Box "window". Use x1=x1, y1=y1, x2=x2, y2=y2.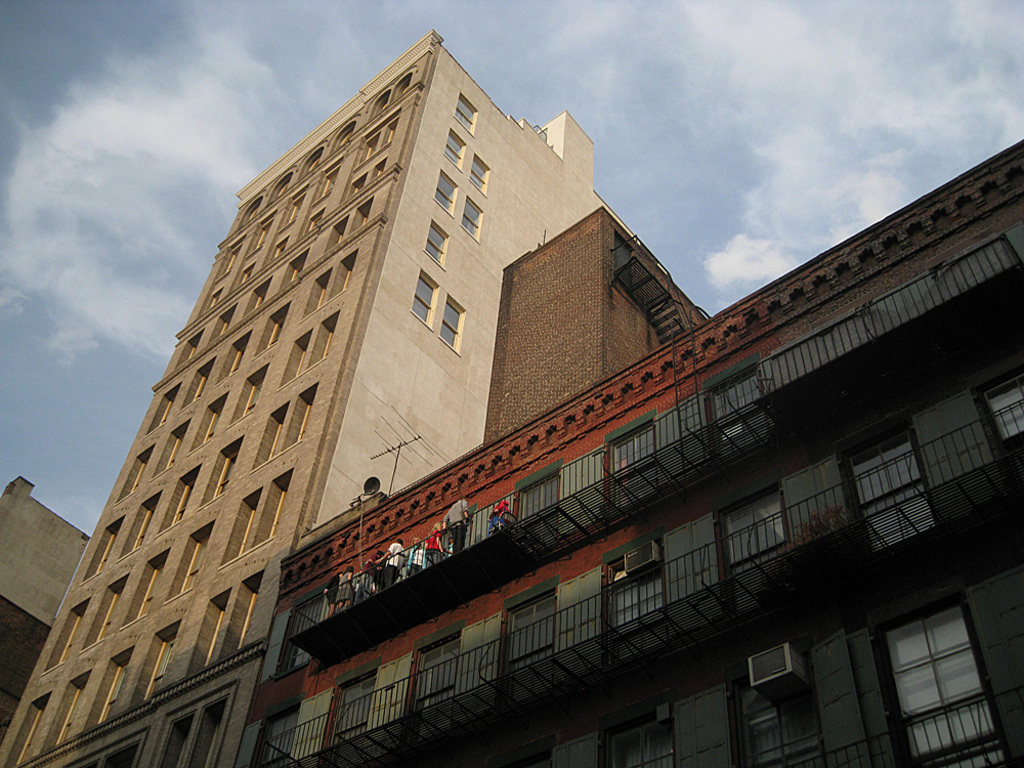
x1=450, y1=86, x2=479, y2=134.
